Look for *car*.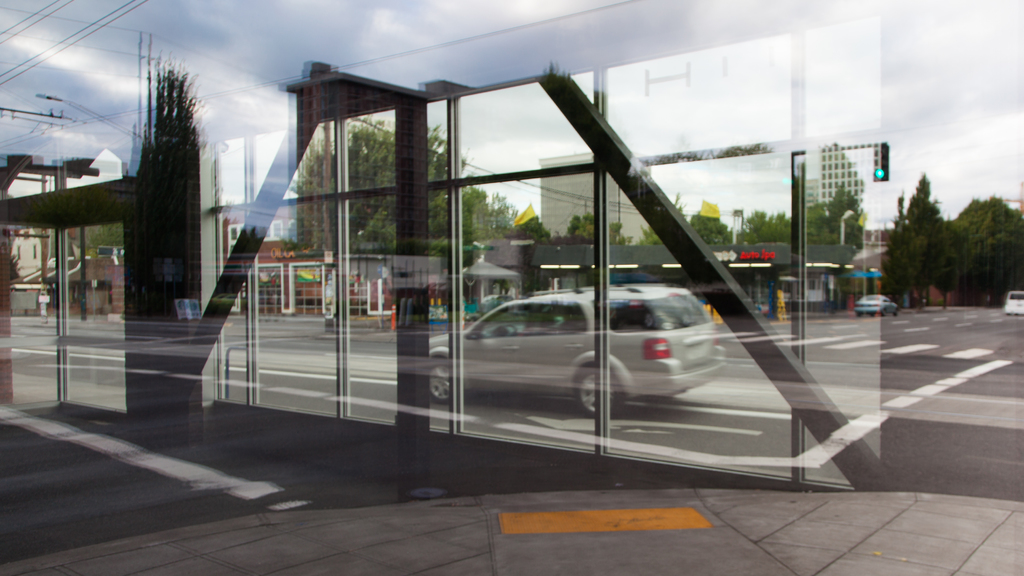
Found: 1004:290:1023:317.
